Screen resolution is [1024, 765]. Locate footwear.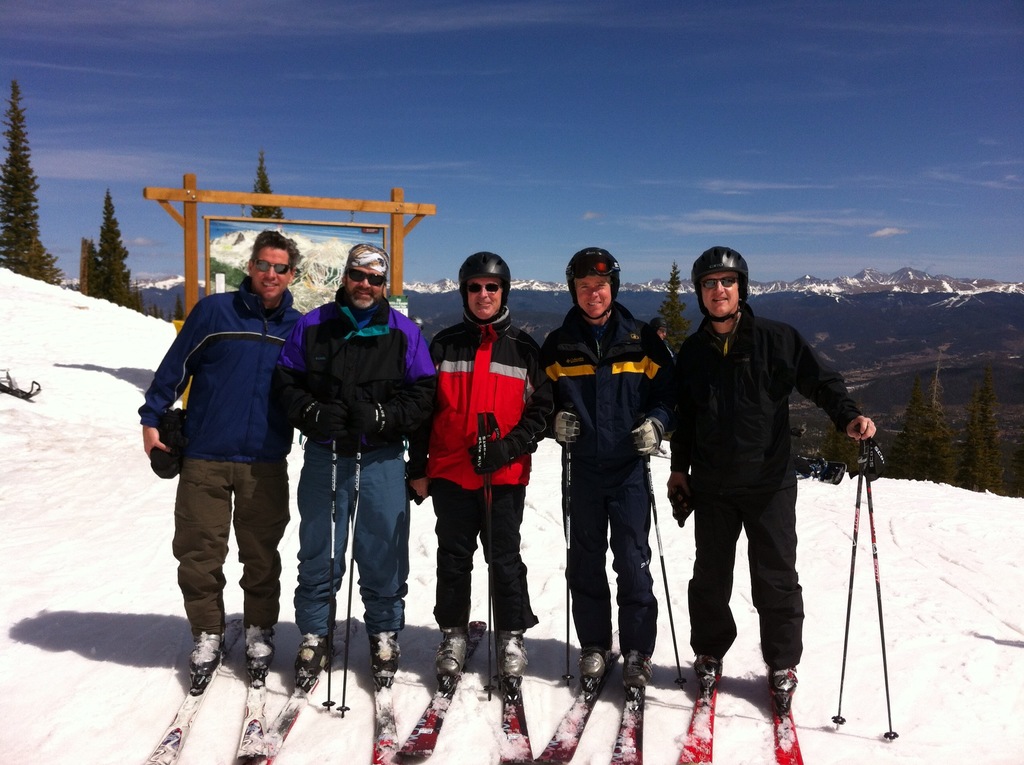
(238,630,278,662).
